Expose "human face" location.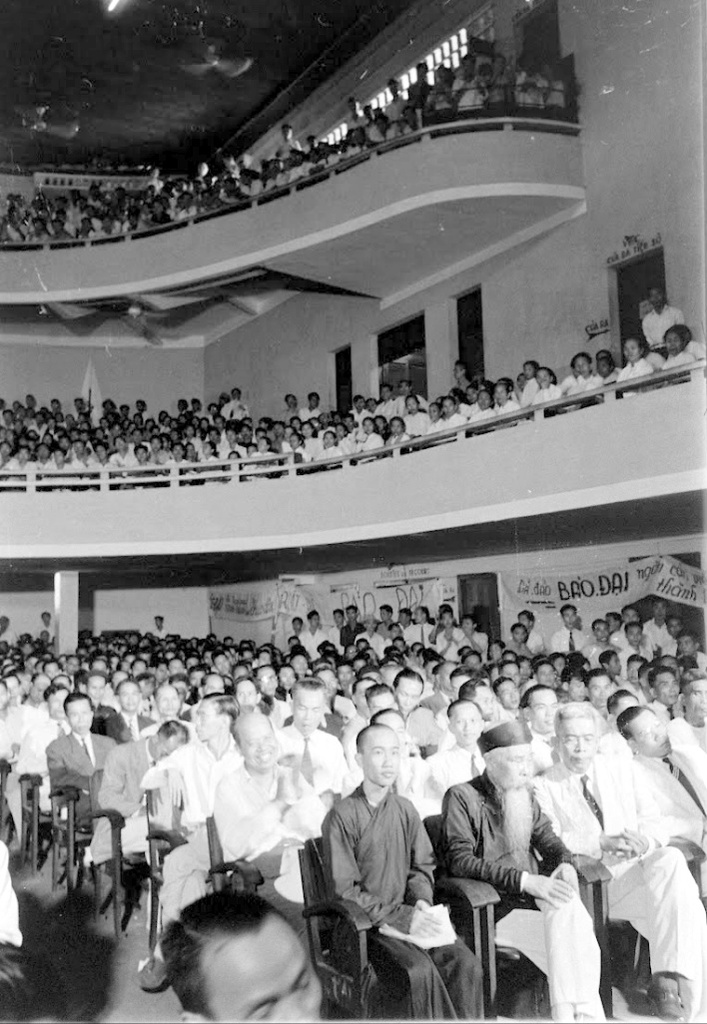
Exposed at BBox(571, 357, 581, 369).
